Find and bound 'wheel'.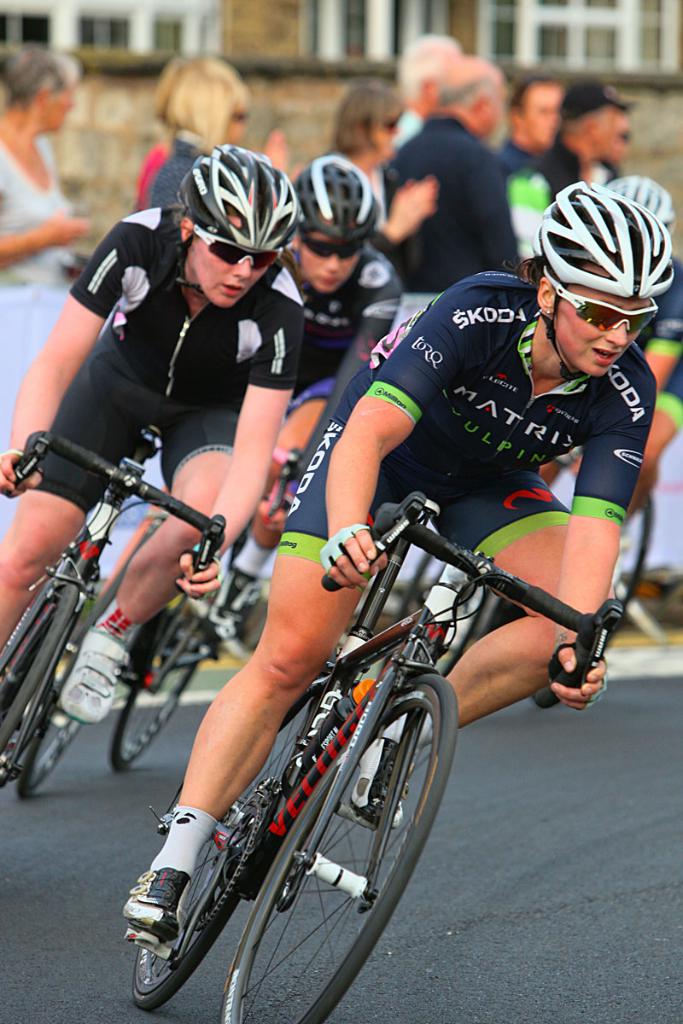
Bound: 133/667/327/1013.
